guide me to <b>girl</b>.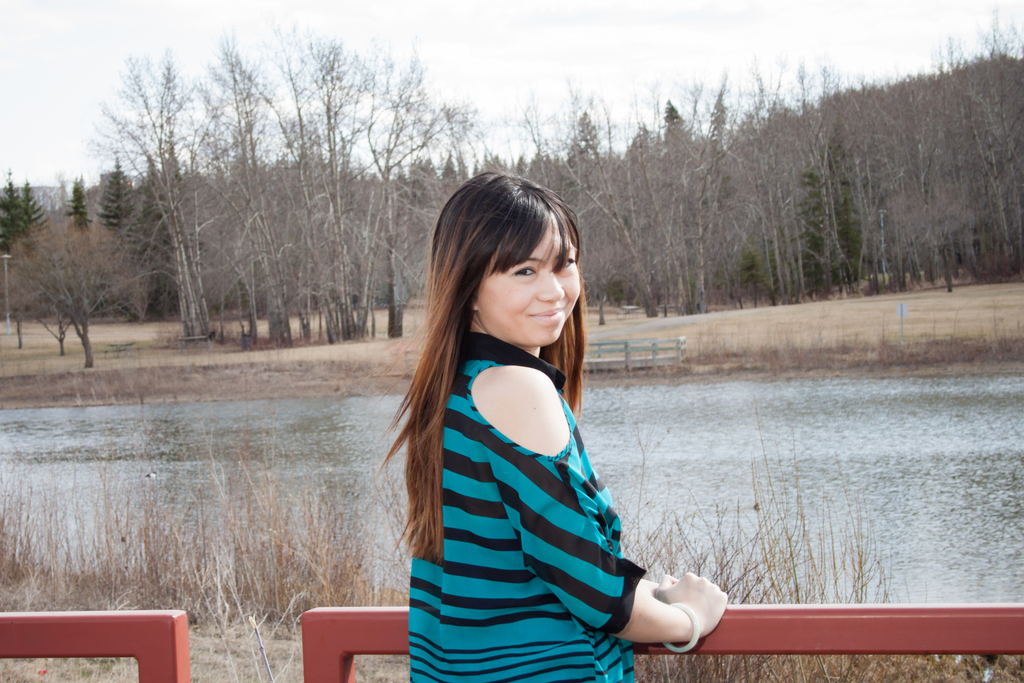
Guidance: x1=381 y1=172 x2=730 y2=682.
